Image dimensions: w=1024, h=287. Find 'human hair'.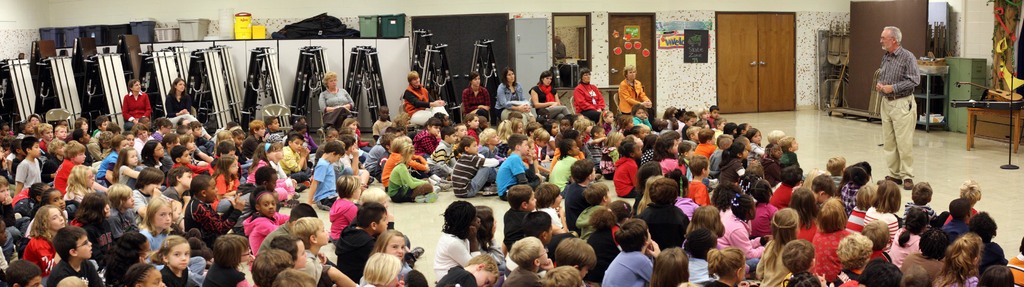
pyautogui.locateOnScreen(899, 209, 932, 248).
